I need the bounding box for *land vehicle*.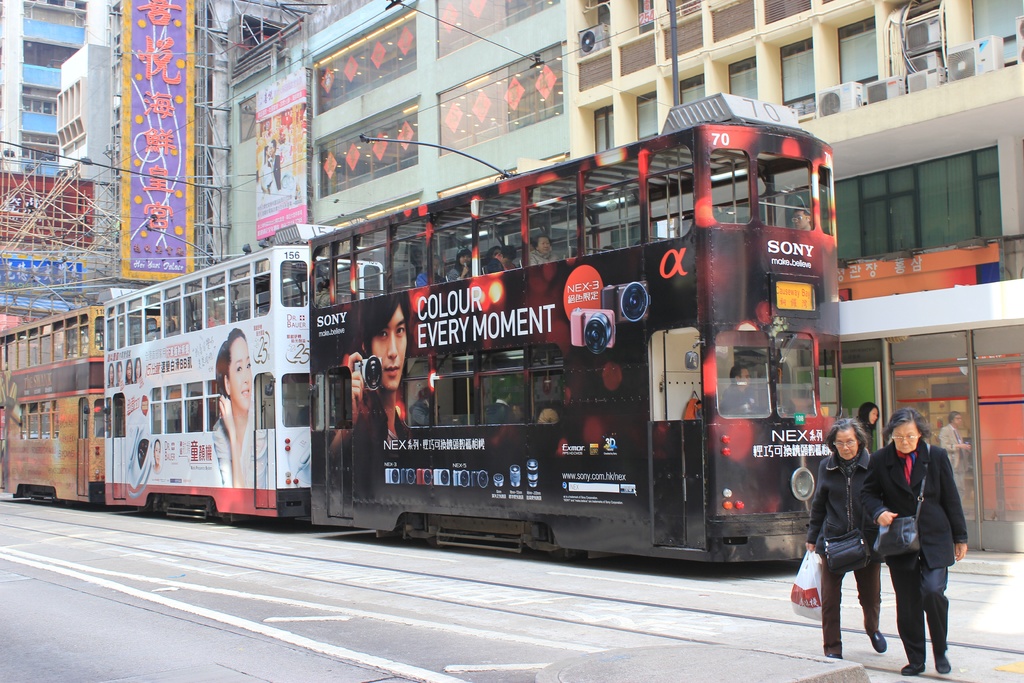
Here it is: 0 226 386 519.
